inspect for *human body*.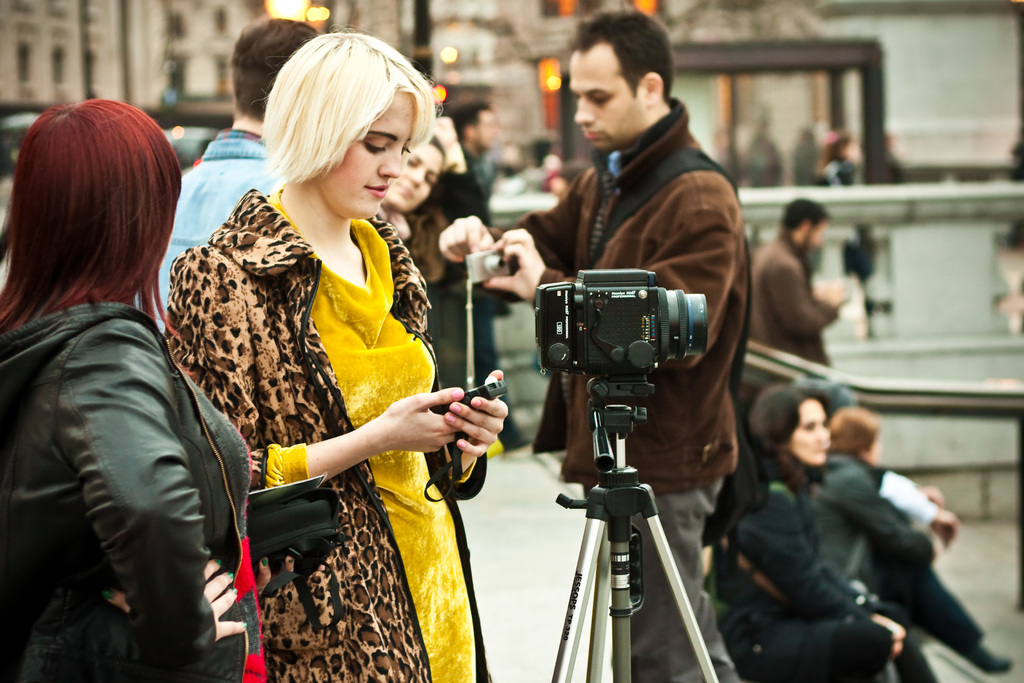
Inspection: 132/124/274/328.
